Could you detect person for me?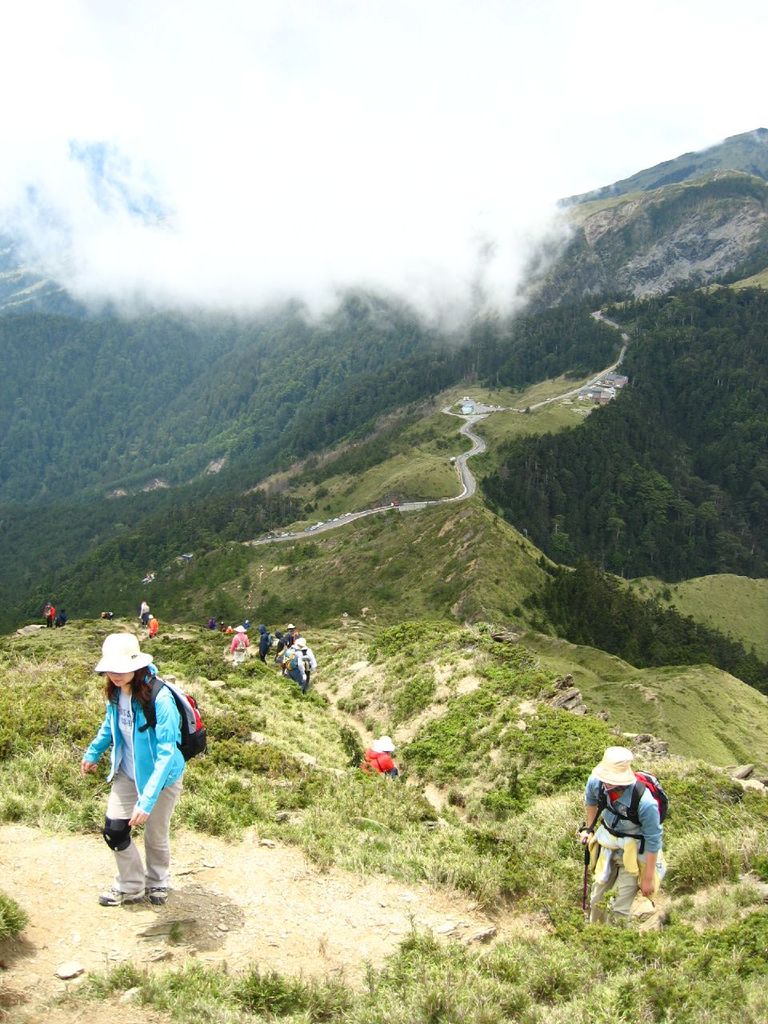
Detection result: bbox=[593, 745, 681, 922].
